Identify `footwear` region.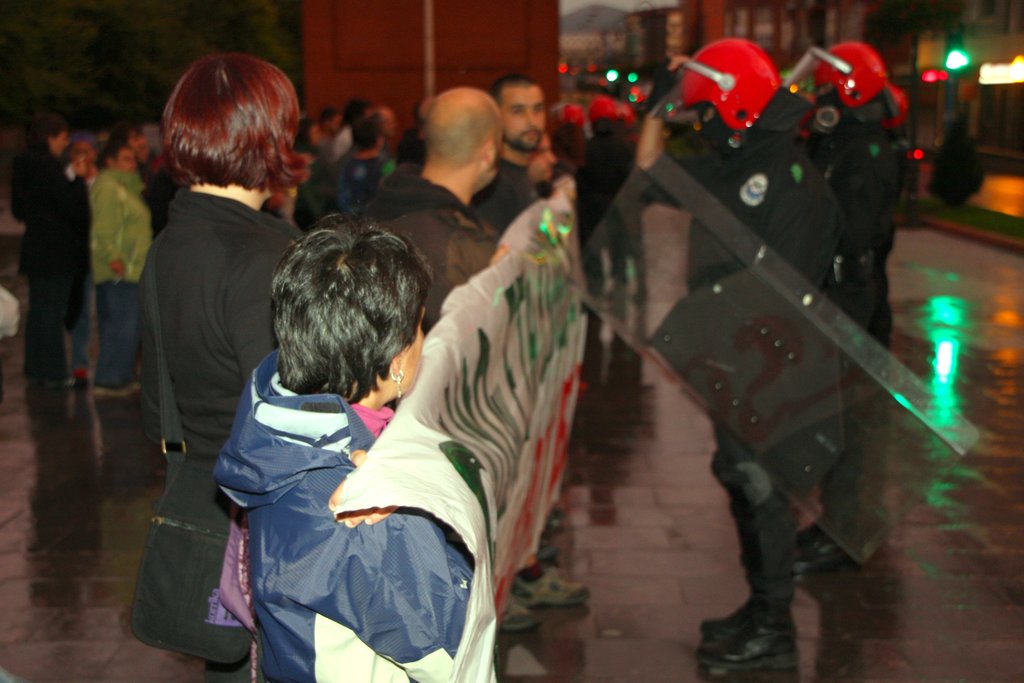
Region: (511,563,593,611).
